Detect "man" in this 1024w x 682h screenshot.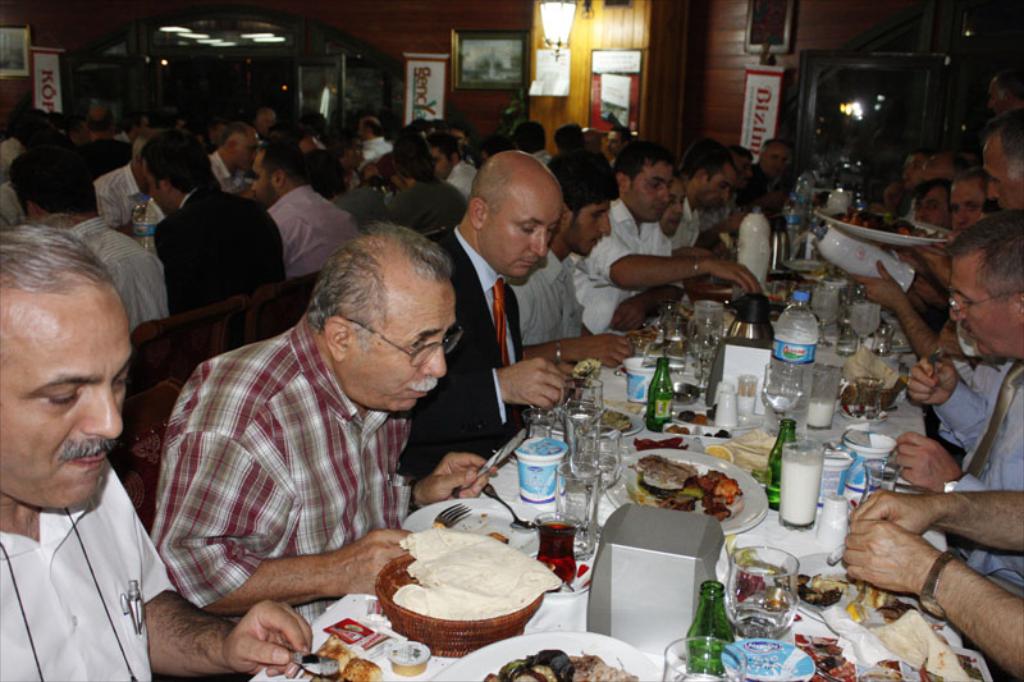
Detection: [384, 132, 465, 235].
